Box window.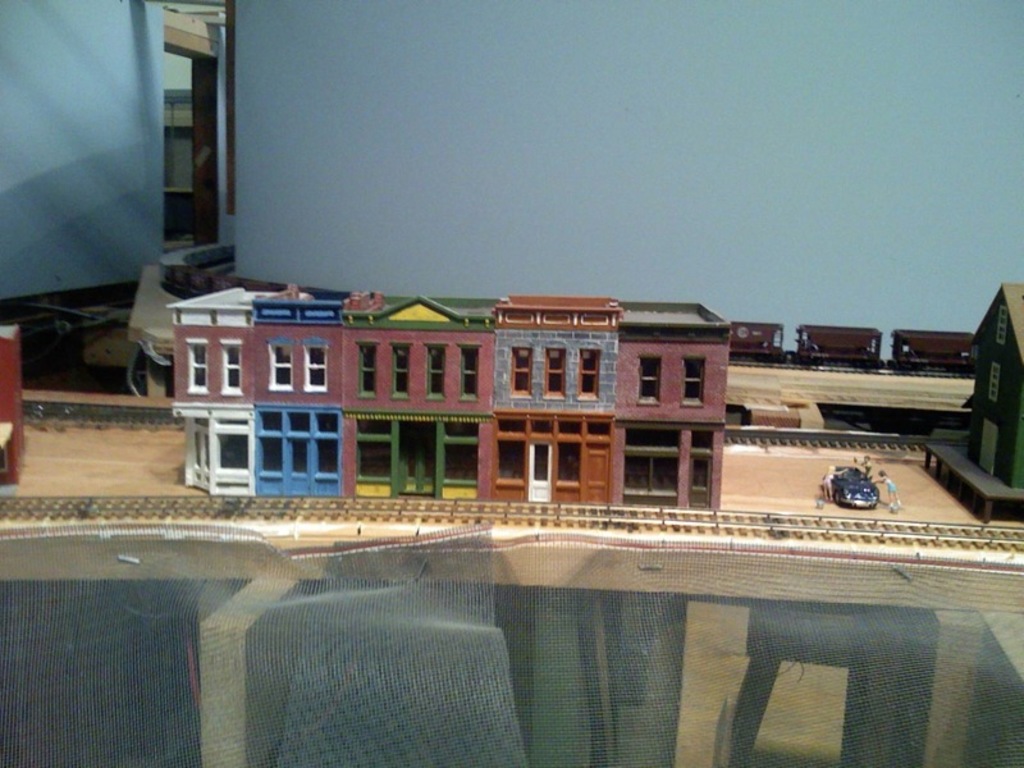
box(988, 365, 1004, 402).
